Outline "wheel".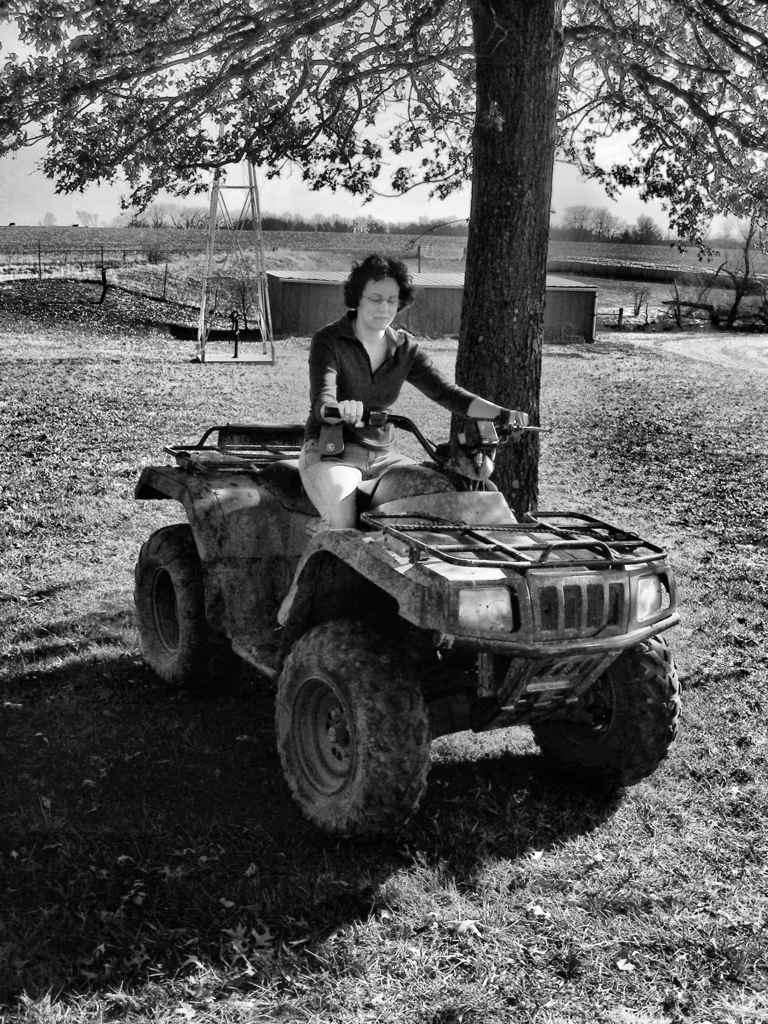
Outline: <bbox>530, 629, 677, 787</bbox>.
